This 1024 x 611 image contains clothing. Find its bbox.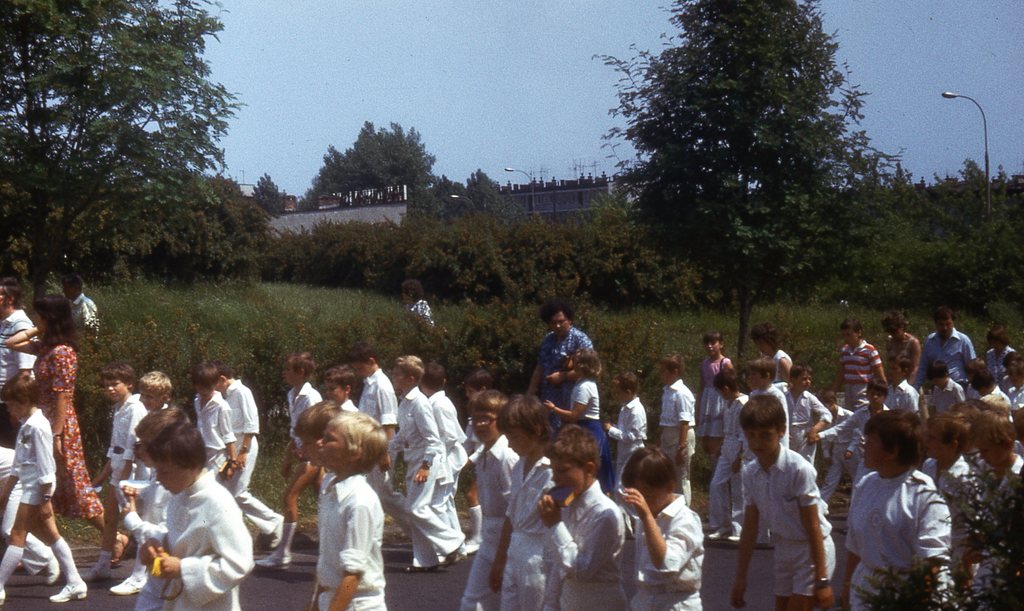
{"x1": 538, "y1": 325, "x2": 596, "y2": 437}.
